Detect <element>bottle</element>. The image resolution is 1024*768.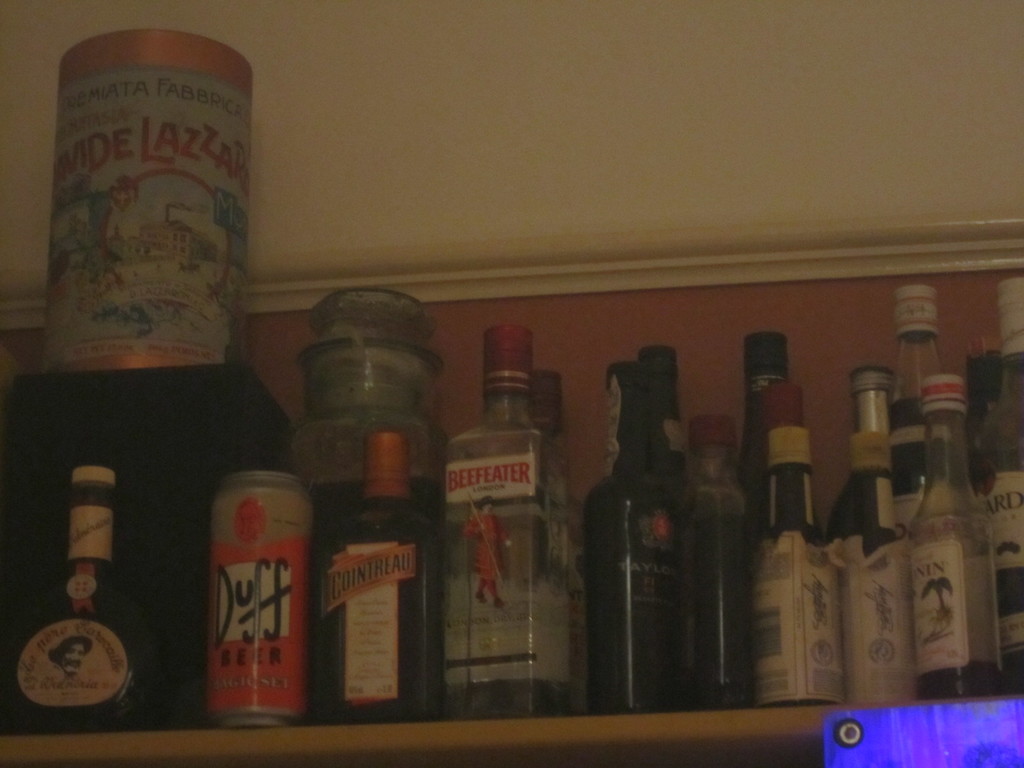
box=[593, 353, 700, 705].
